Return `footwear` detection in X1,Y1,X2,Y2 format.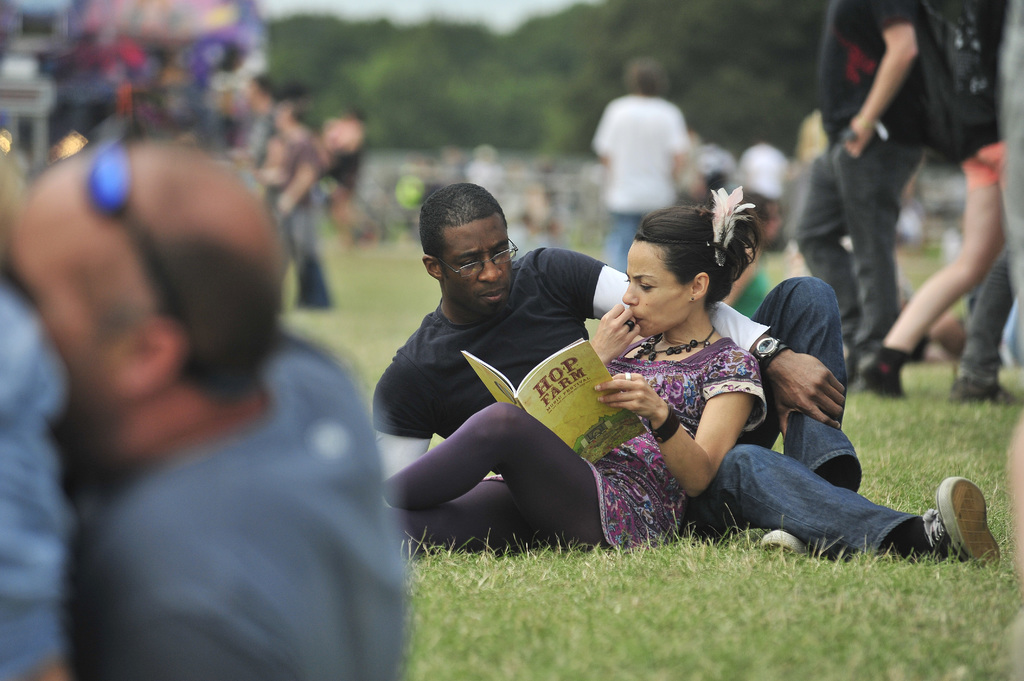
949,380,1016,405.
